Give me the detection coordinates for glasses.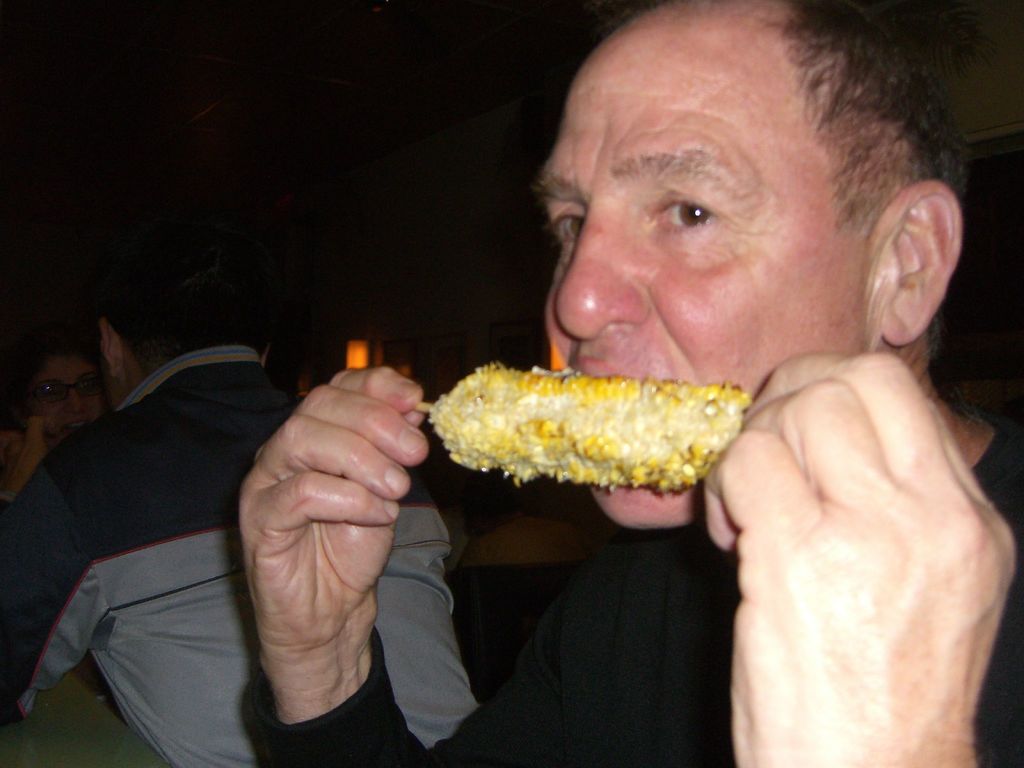
<bbox>30, 377, 102, 406</bbox>.
